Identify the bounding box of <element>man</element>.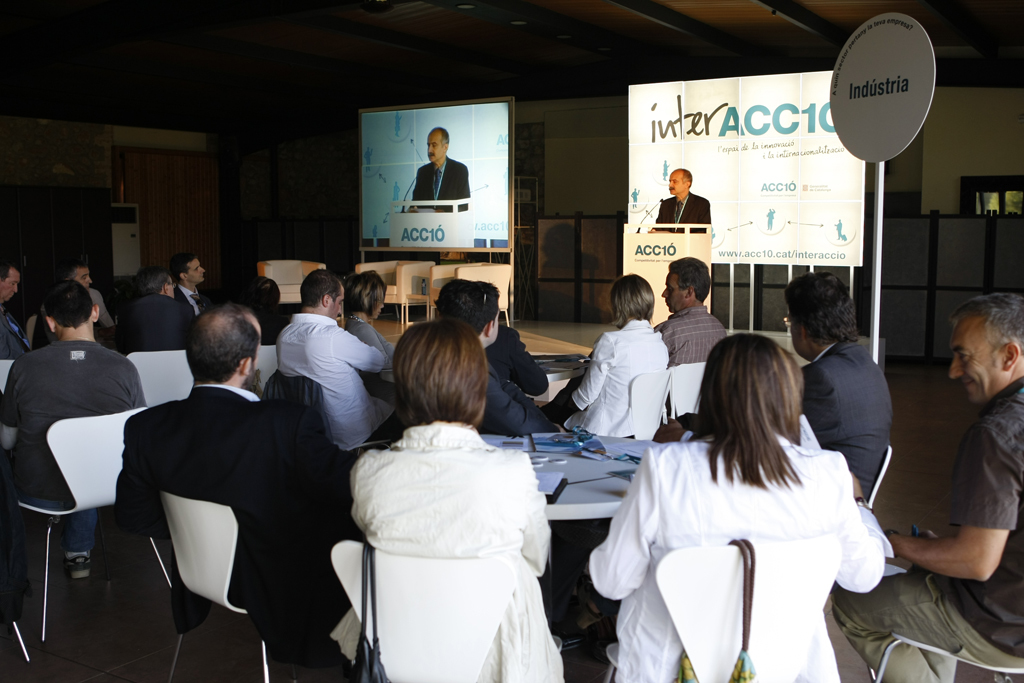
box(783, 270, 892, 499).
